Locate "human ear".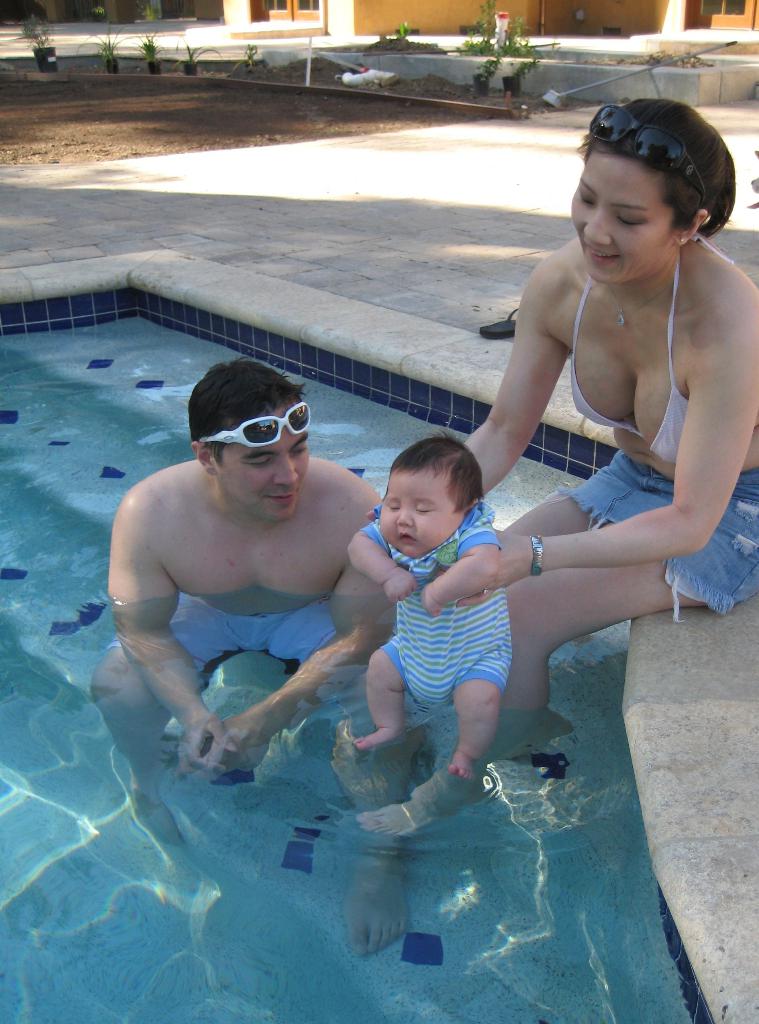
Bounding box: <bbox>190, 444, 215, 476</bbox>.
